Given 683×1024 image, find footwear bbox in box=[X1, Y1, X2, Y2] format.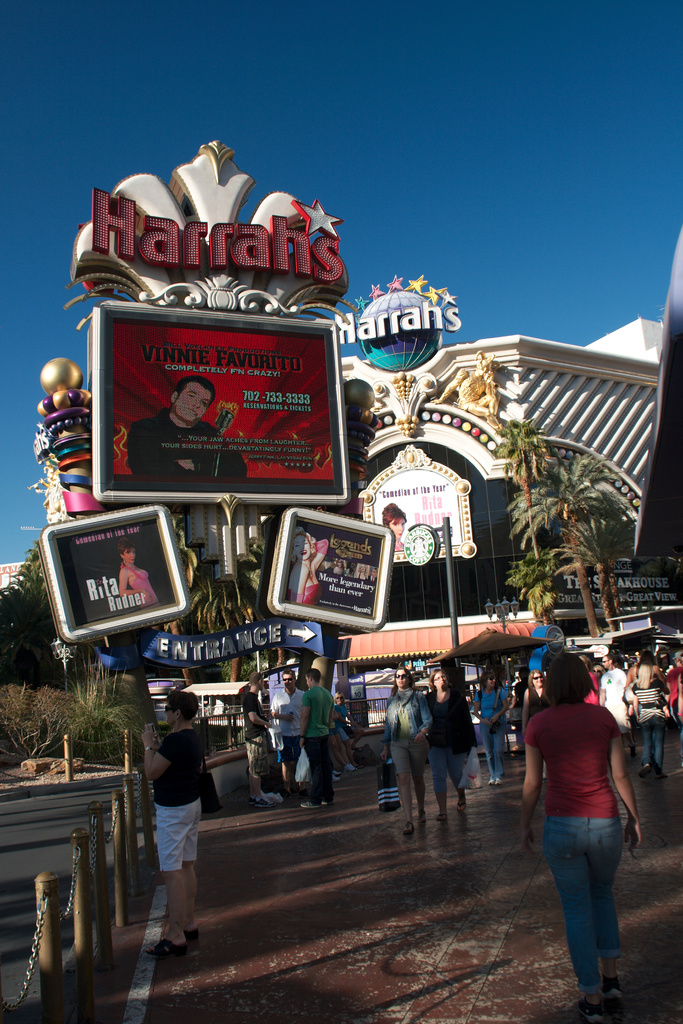
box=[657, 771, 669, 777].
